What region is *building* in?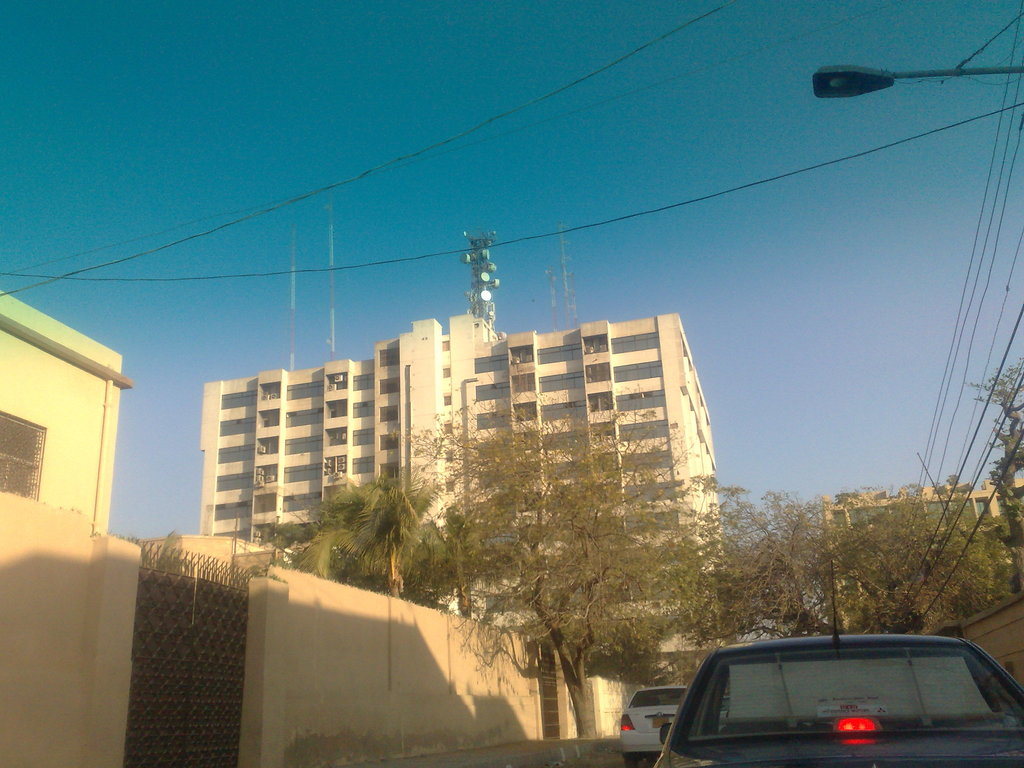
x1=203, y1=300, x2=726, y2=684.
